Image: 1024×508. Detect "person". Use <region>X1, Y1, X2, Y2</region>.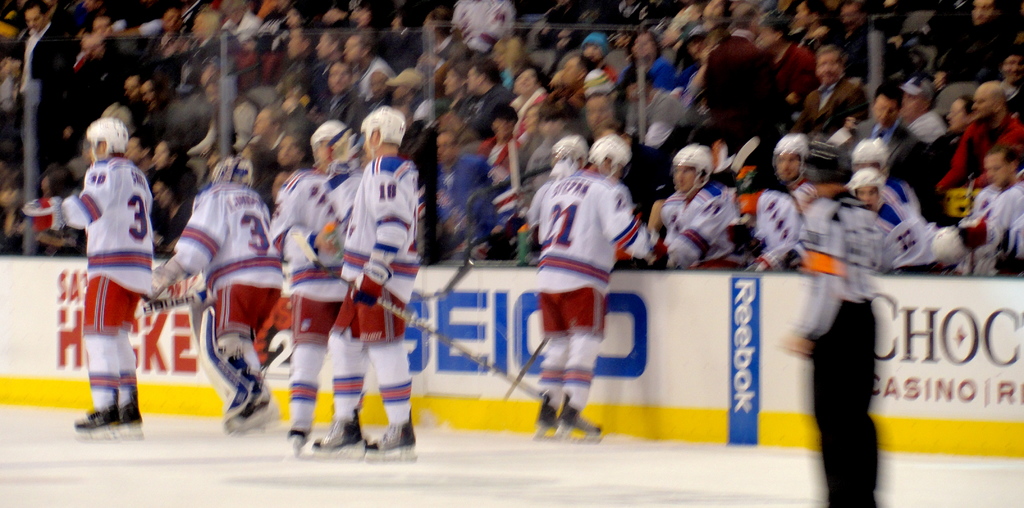
<region>965, 148, 1021, 277</region>.
